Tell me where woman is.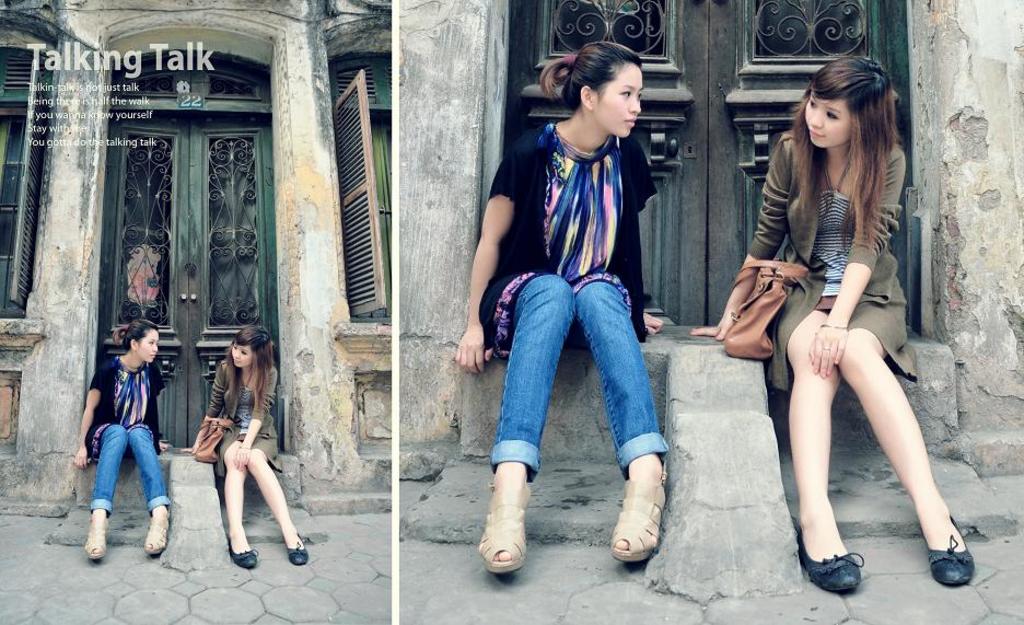
woman is at 71, 316, 173, 562.
